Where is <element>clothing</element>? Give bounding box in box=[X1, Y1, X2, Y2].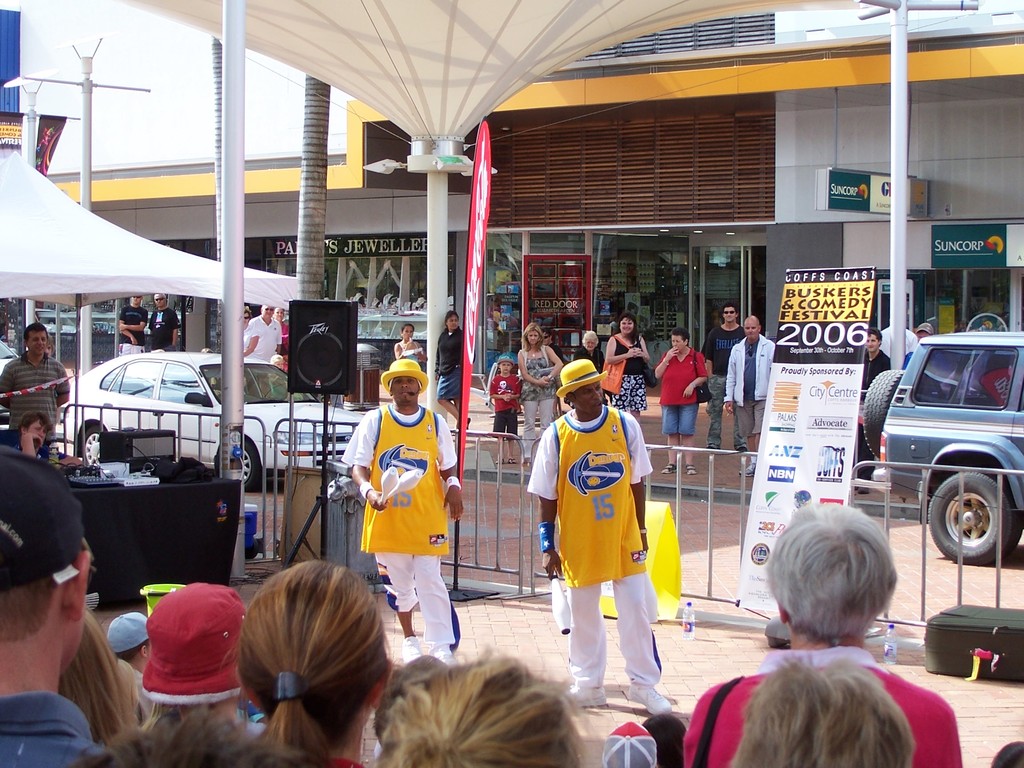
box=[244, 314, 285, 360].
